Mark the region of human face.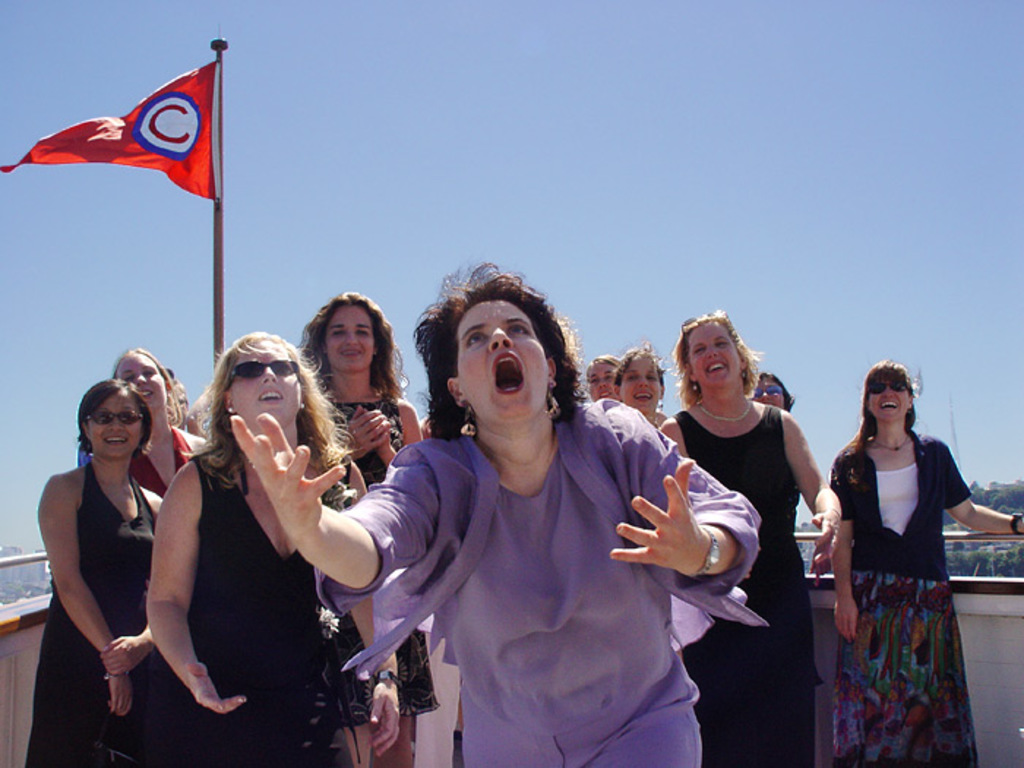
Region: [left=328, top=306, right=380, bottom=373].
